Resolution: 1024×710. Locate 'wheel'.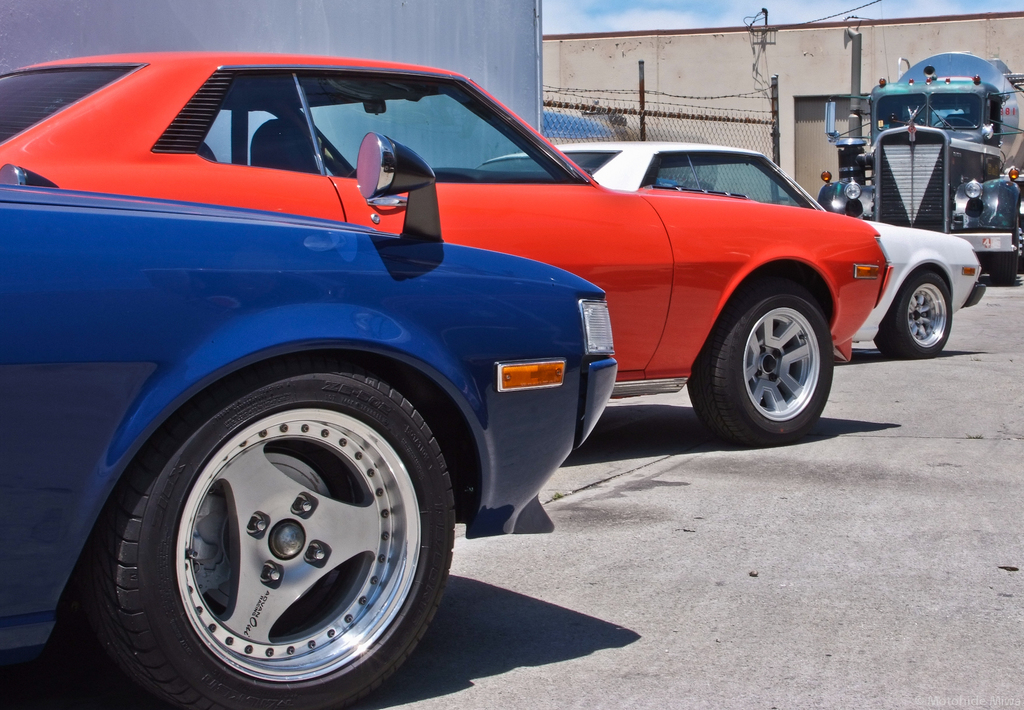
{"left": 876, "top": 272, "right": 956, "bottom": 360}.
